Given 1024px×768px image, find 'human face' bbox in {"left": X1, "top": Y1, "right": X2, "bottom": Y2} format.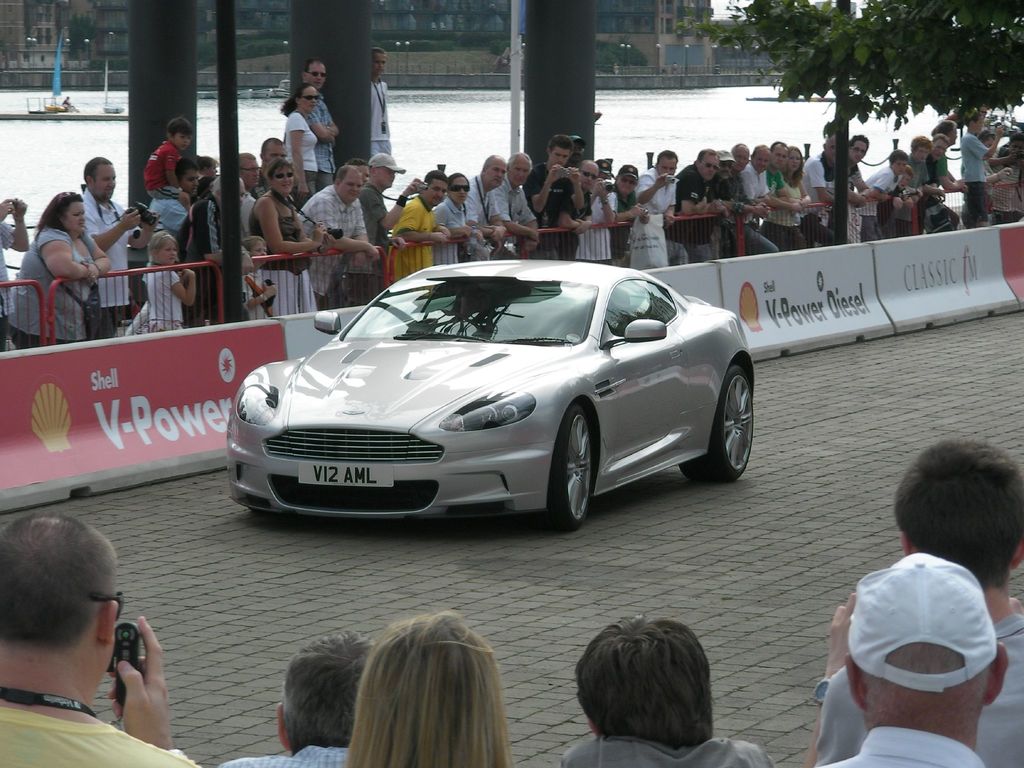
{"left": 511, "top": 155, "right": 525, "bottom": 184}.
